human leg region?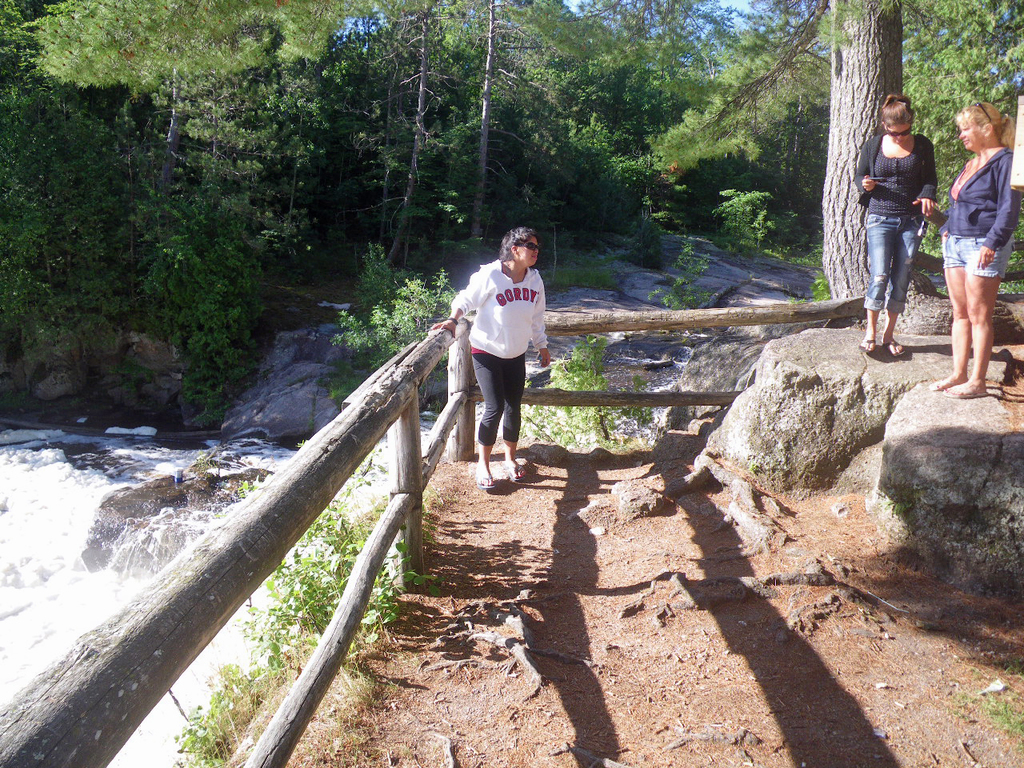
pyautogui.locateOnScreen(861, 203, 897, 350)
